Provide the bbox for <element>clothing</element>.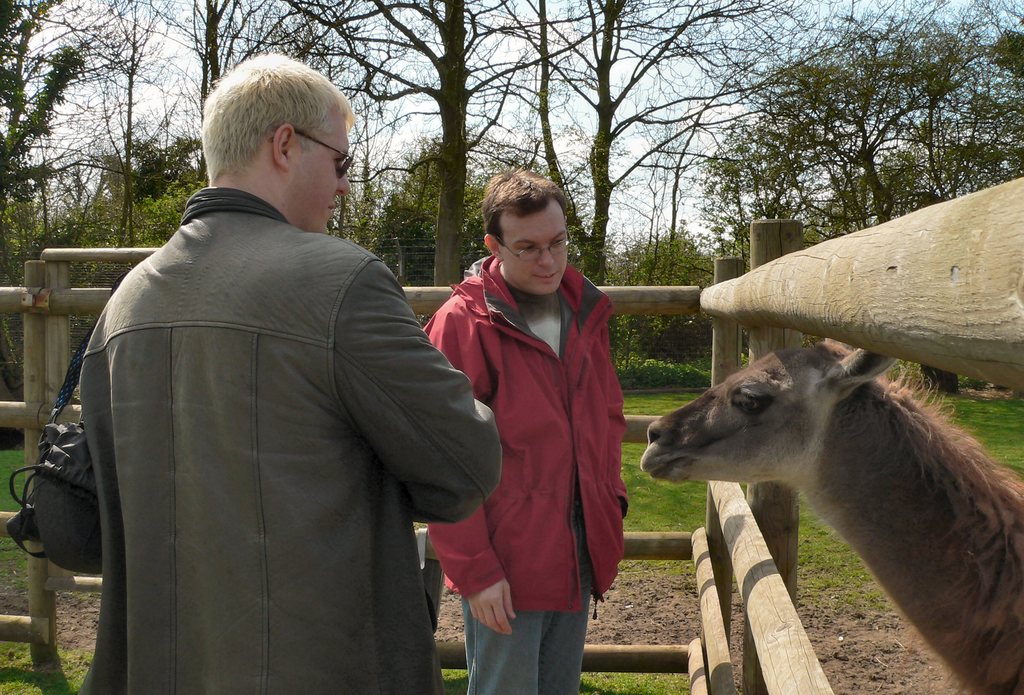
{"left": 419, "top": 257, "right": 614, "bottom": 694}.
